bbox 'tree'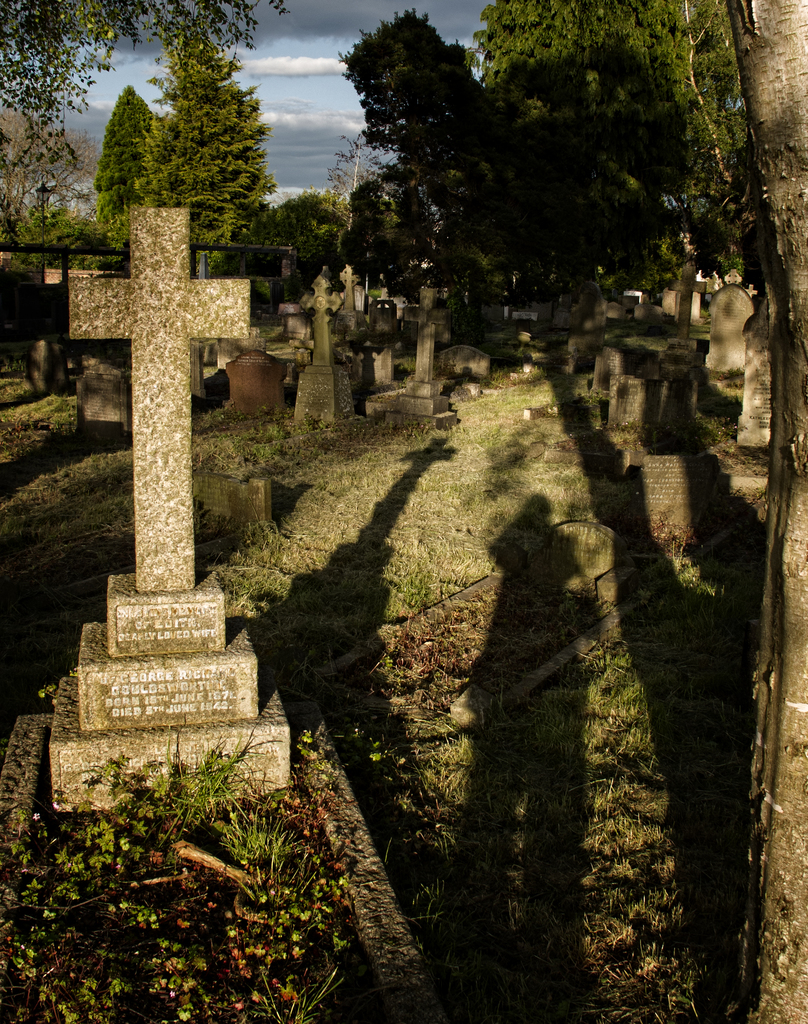
detection(74, 65, 158, 263)
